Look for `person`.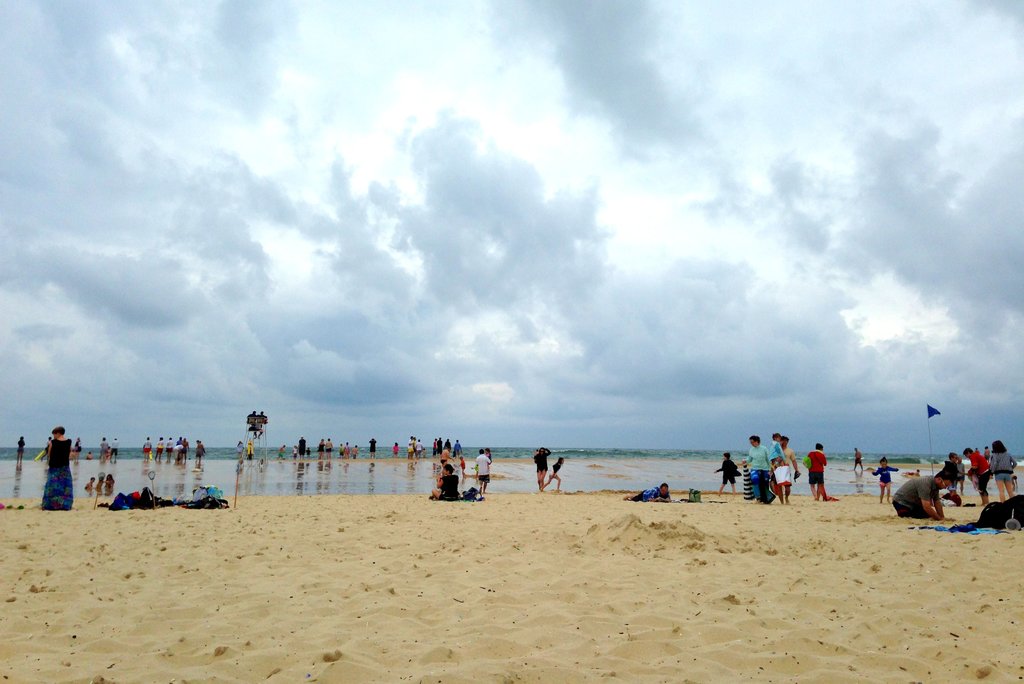
Found: x1=40 y1=425 x2=77 y2=506.
